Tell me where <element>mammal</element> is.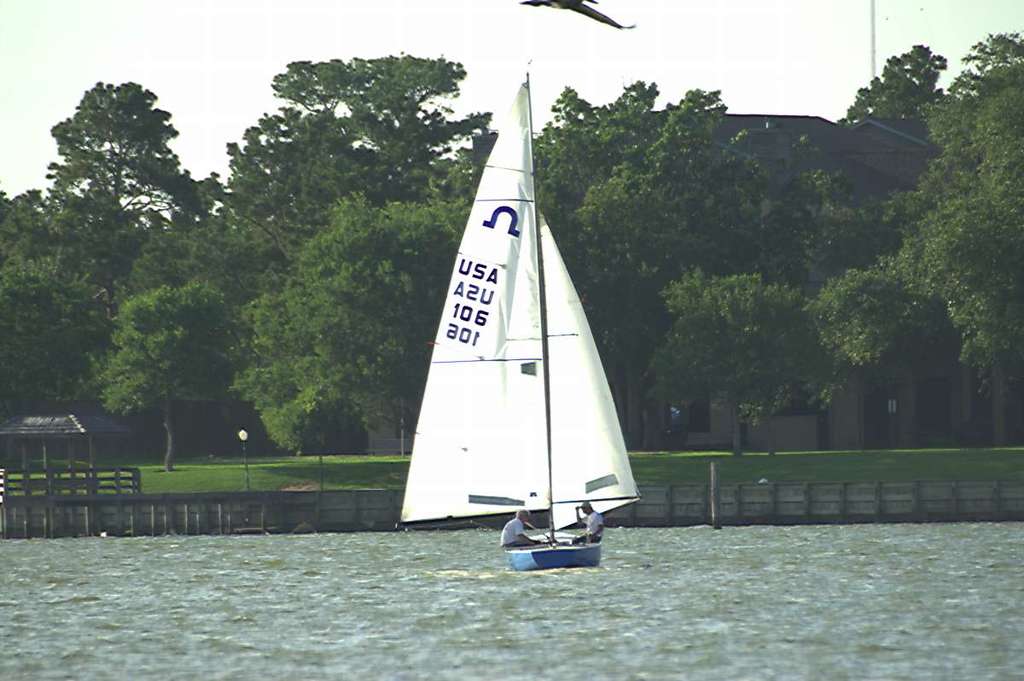
<element>mammal</element> is at left=574, top=499, right=605, bottom=542.
